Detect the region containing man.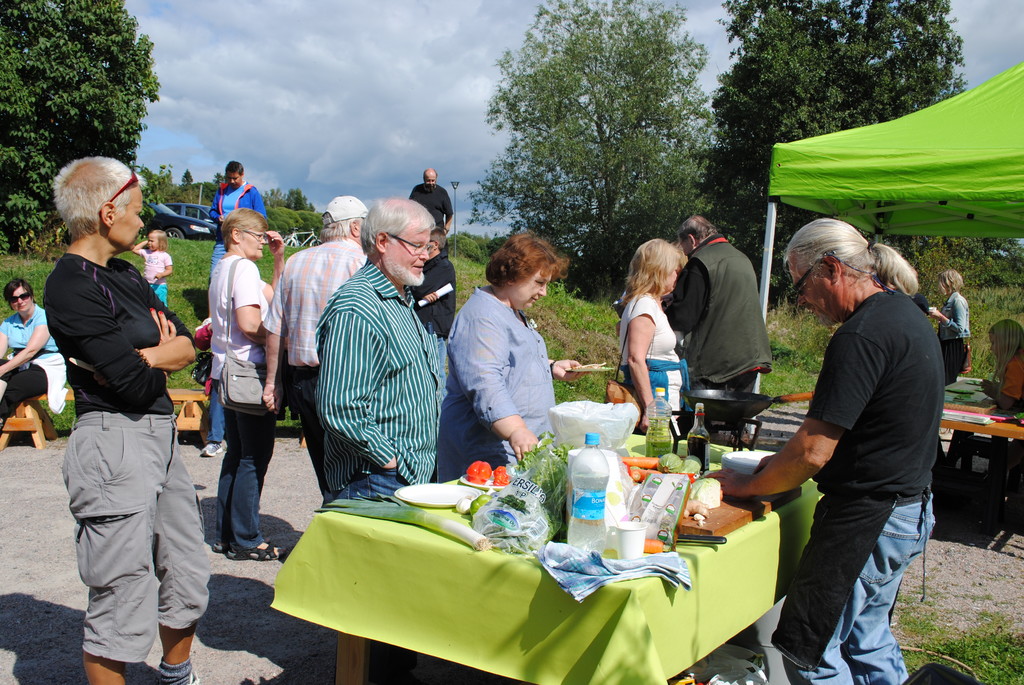
bbox(408, 169, 456, 233).
